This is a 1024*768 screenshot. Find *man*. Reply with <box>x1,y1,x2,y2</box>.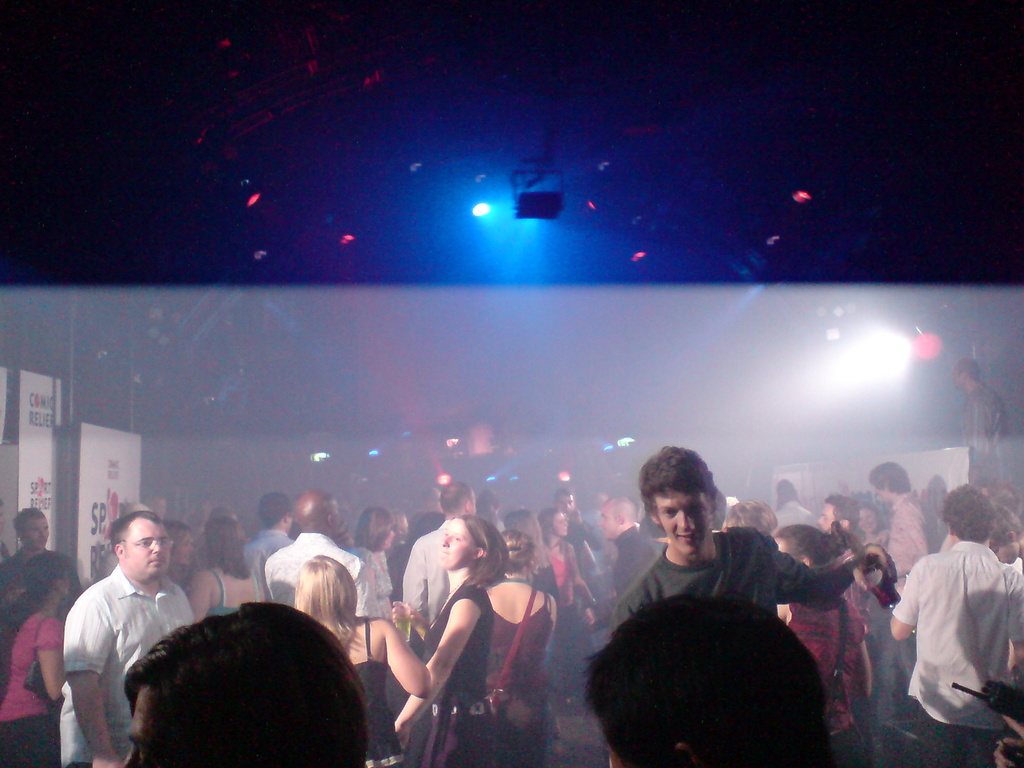
<box>886,485,1023,767</box>.
